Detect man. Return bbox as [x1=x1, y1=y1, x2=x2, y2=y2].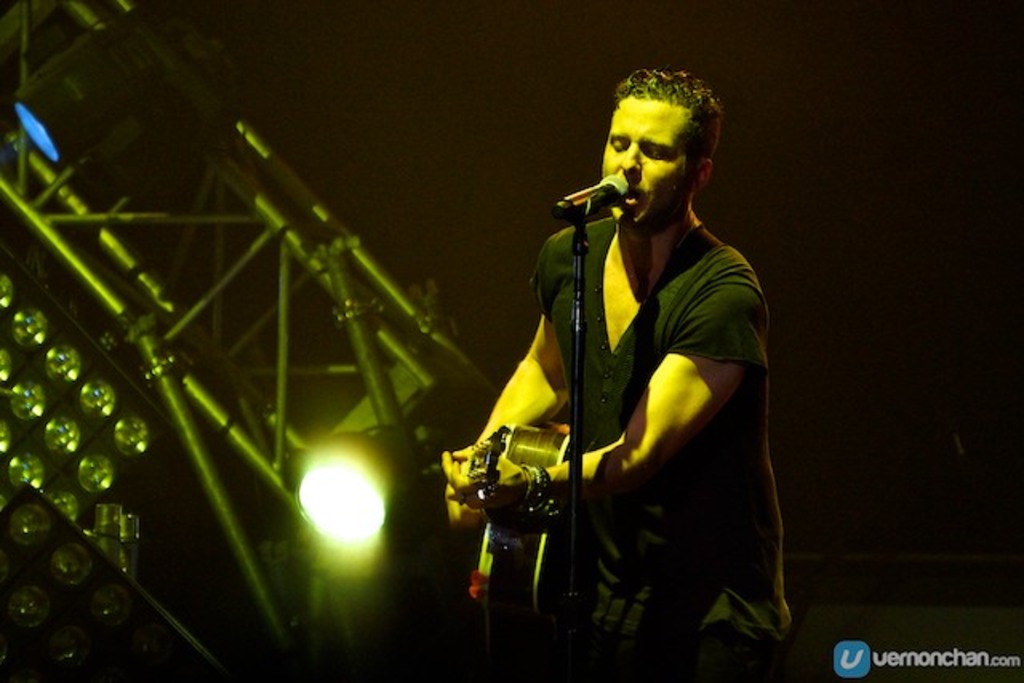
[x1=434, y1=72, x2=805, y2=681].
